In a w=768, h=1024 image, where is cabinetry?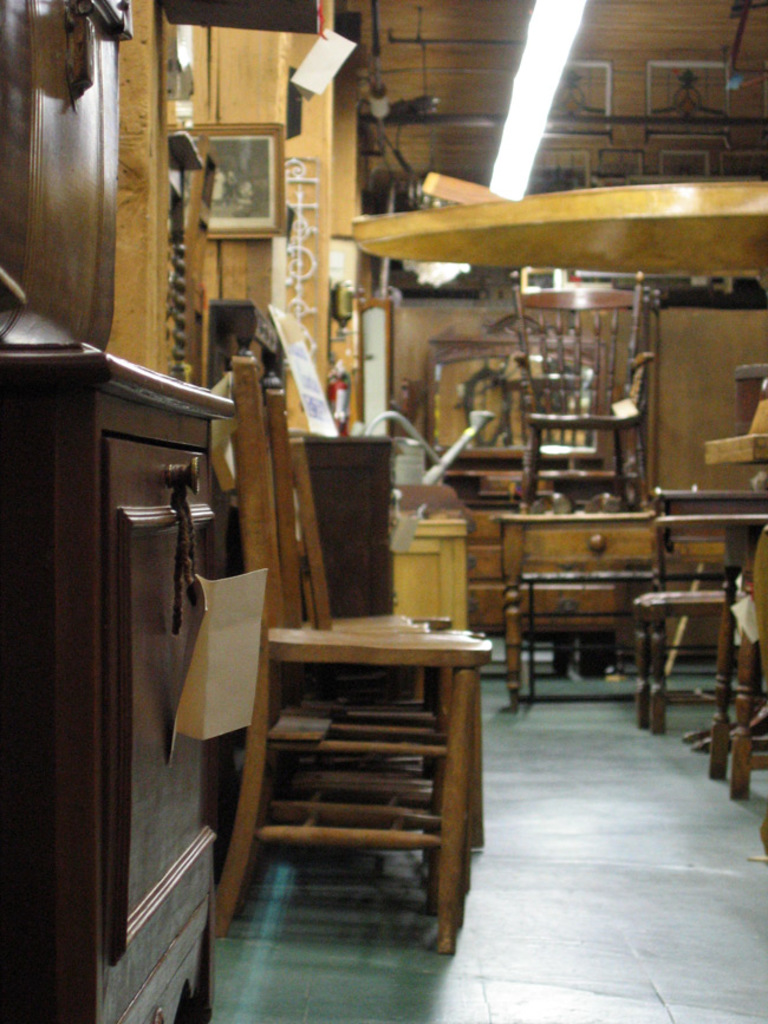
(left=663, top=490, right=767, bottom=658).
